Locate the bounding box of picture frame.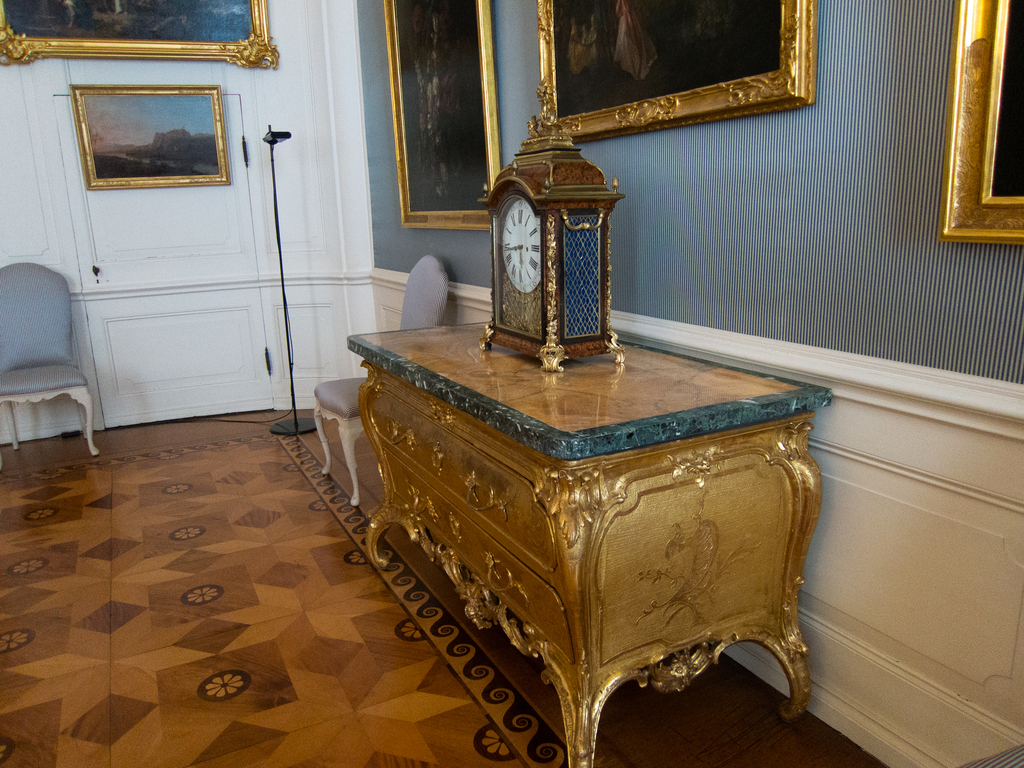
Bounding box: <region>77, 85, 227, 193</region>.
